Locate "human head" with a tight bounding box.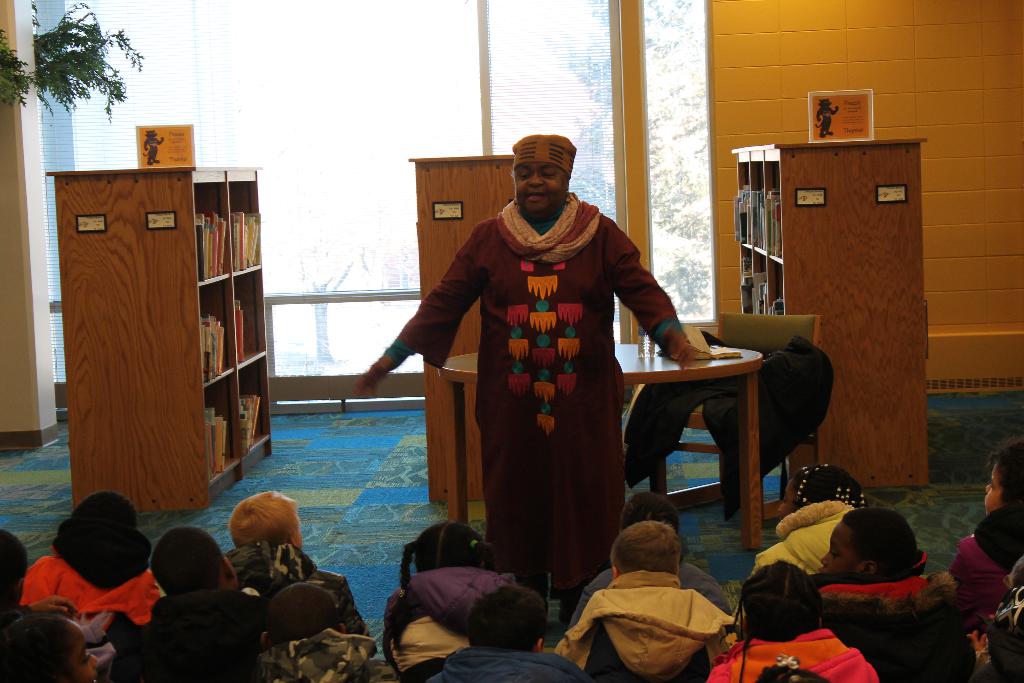
{"x1": 410, "y1": 522, "x2": 488, "y2": 568}.
